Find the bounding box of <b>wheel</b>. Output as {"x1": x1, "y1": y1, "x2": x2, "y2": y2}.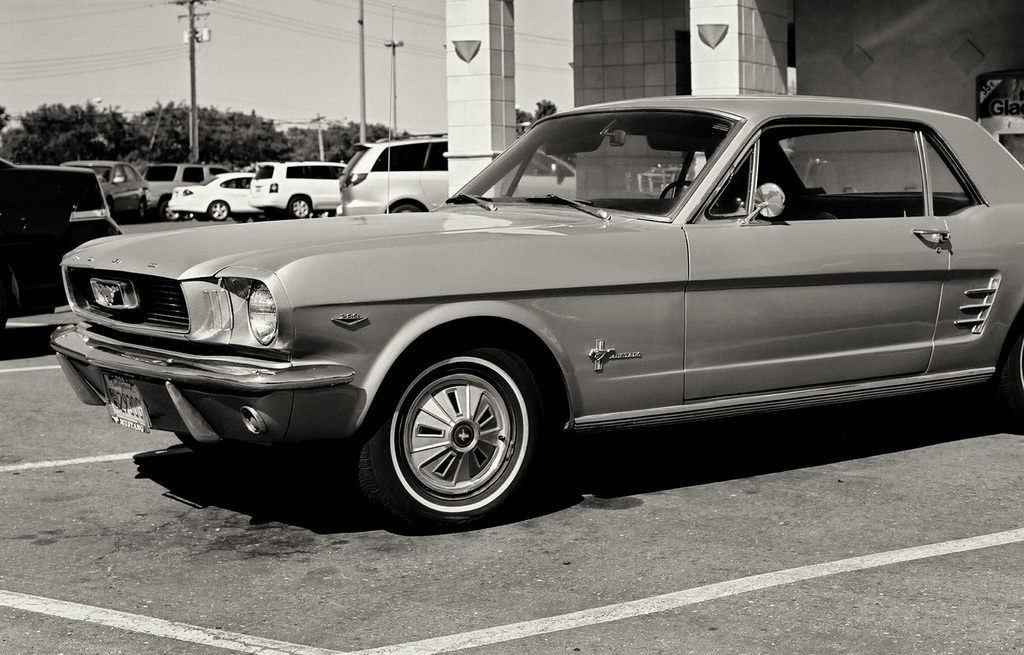
{"x1": 392, "y1": 204, "x2": 418, "y2": 216}.
